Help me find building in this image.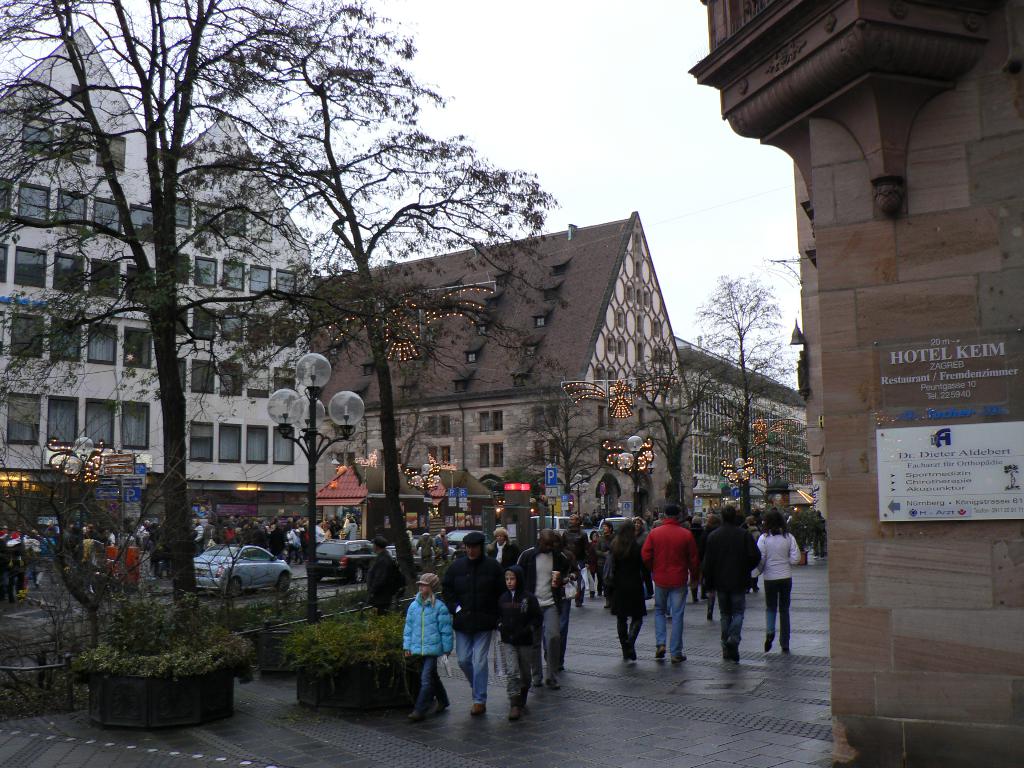
Found it: x1=0 y1=26 x2=314 y2=521.
